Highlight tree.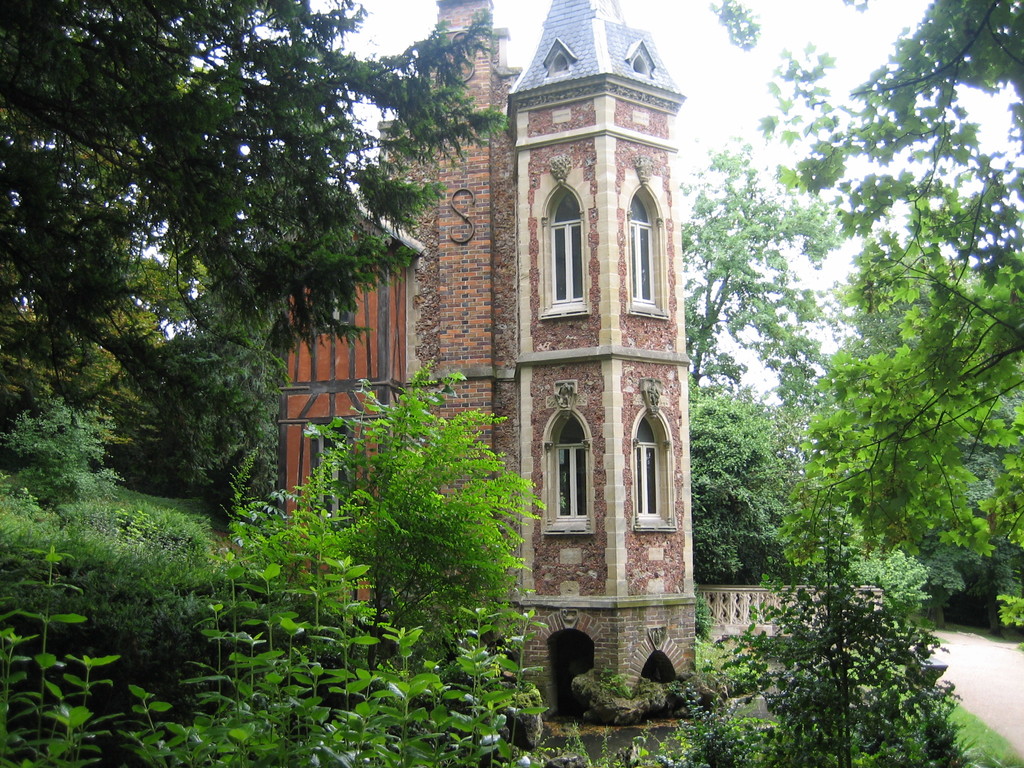
Highlighted region: [706,0,1023,636].
